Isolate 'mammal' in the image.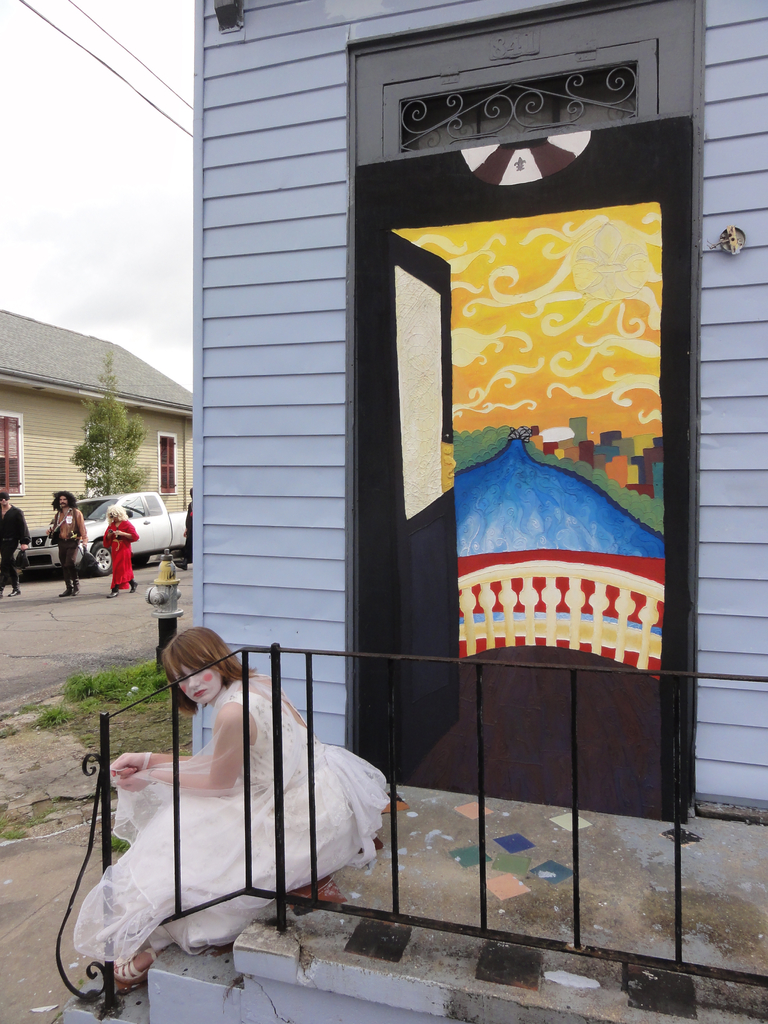
Isolated region: Rect(170, 490, 191, 566).
